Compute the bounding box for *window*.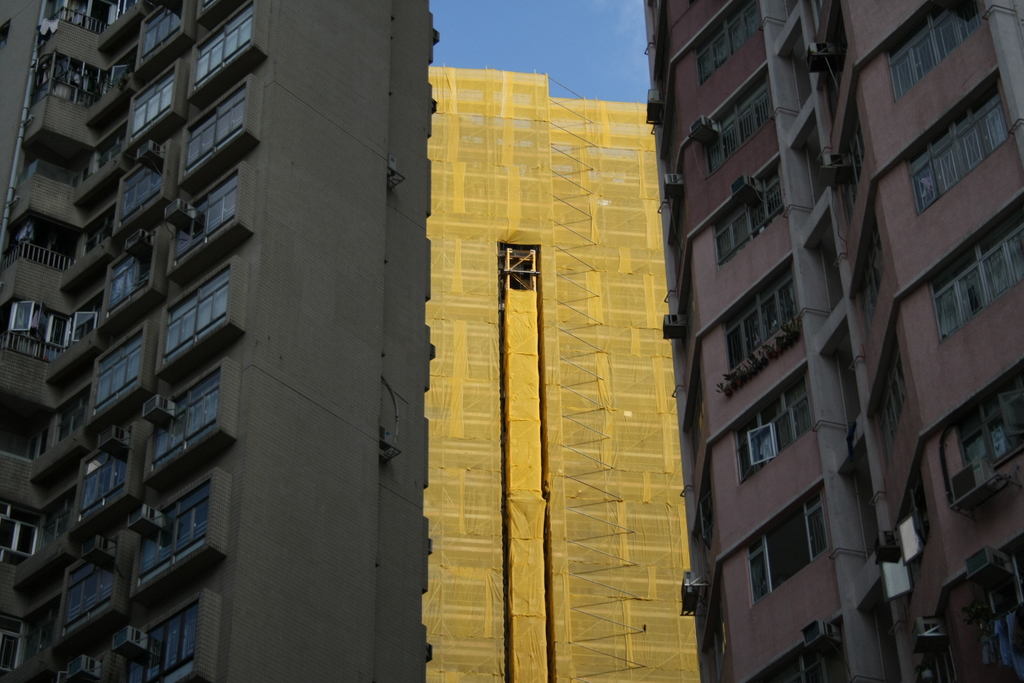
x1=175, y1=172, x2=235, y2=258.
